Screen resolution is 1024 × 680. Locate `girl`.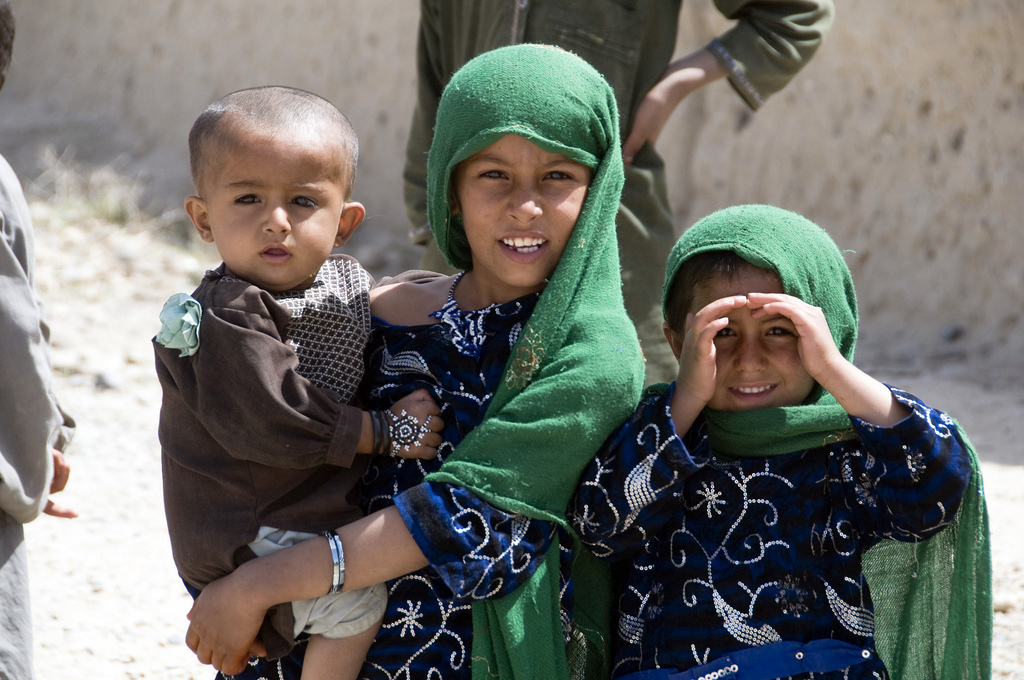
<box>151,88,442,679</box>.
